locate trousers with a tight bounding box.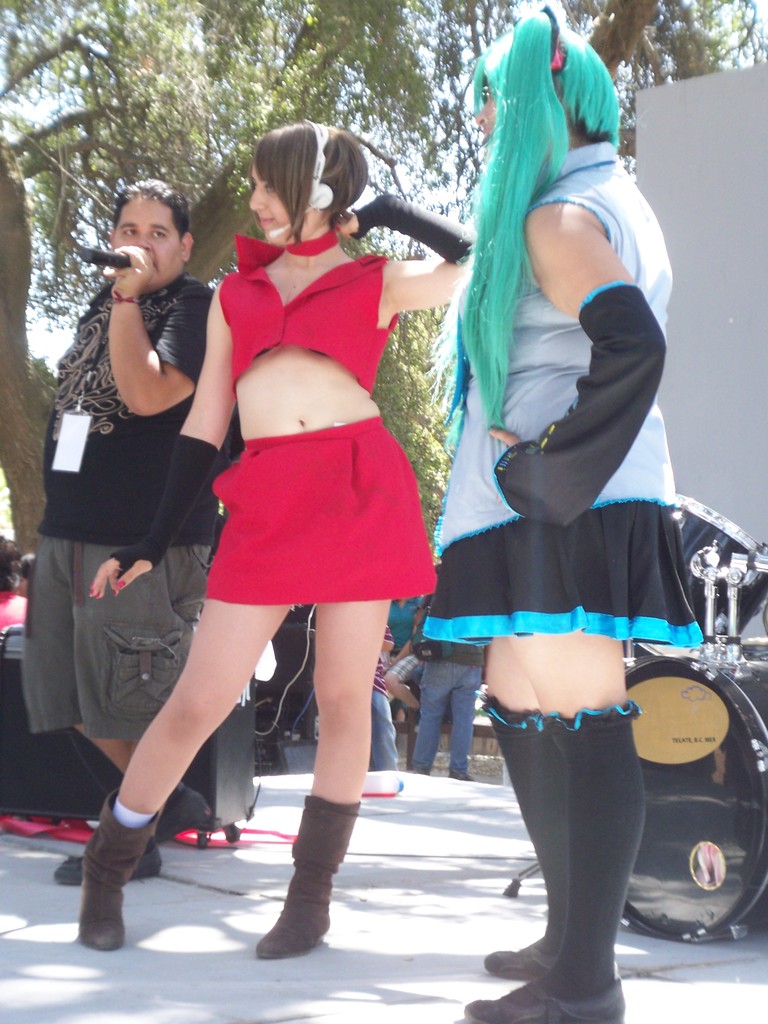
[413, 655, 486, 767].
